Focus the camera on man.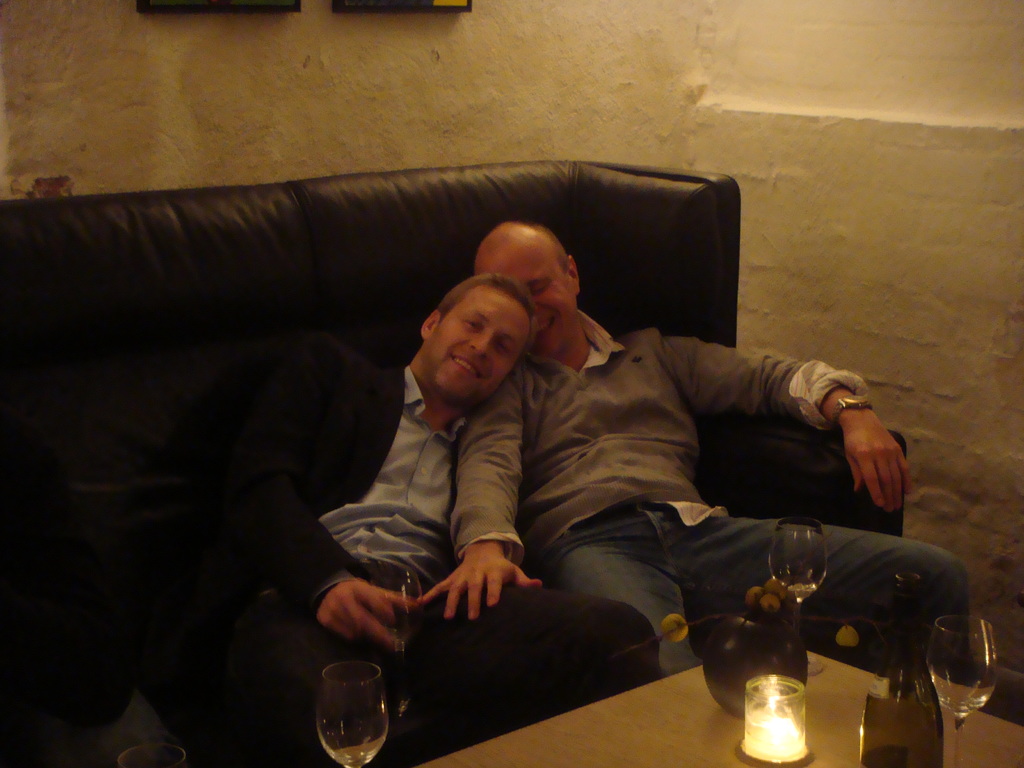
Focus region: 448, 209, 966, 678.
